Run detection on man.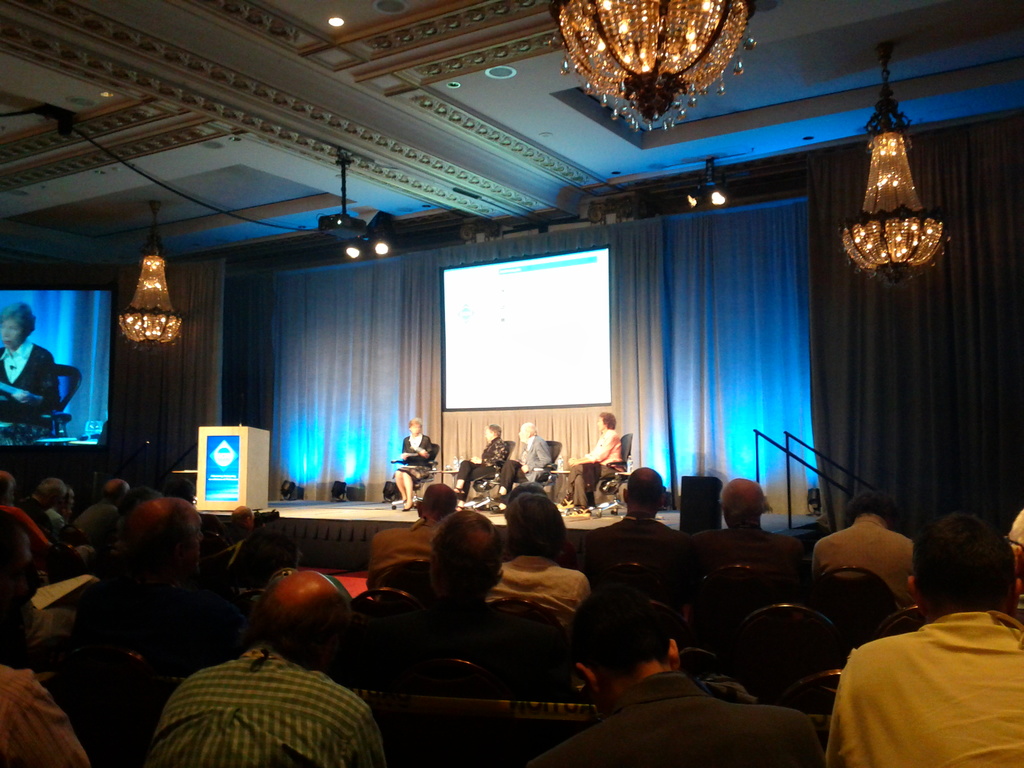
Result: [831, 513, 1023, 767].
